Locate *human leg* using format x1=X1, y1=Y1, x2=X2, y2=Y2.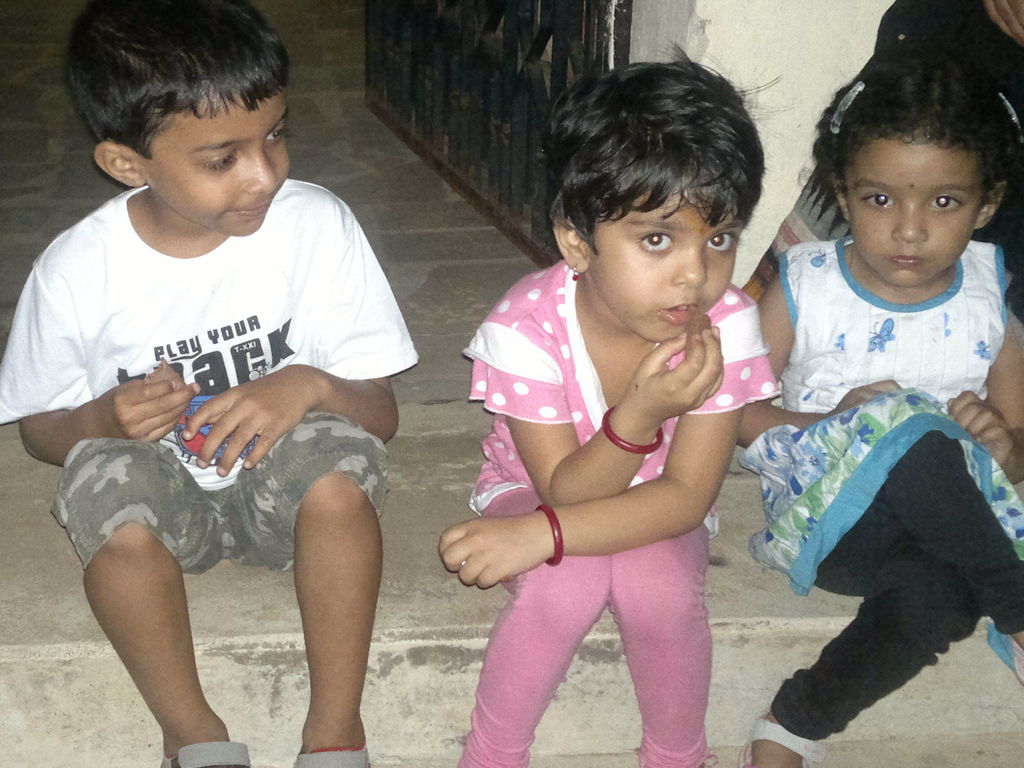
x1=612, y1=528, x2=712, y2=766.
